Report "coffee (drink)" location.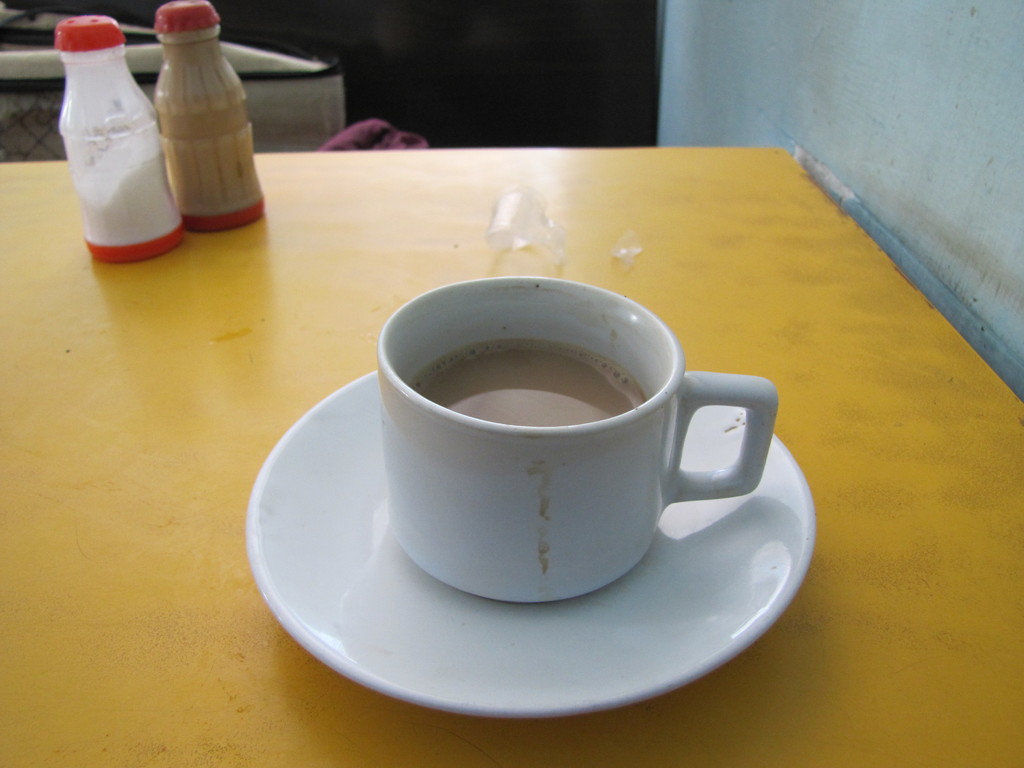
Report: crop(417, 324, 643, 424).
